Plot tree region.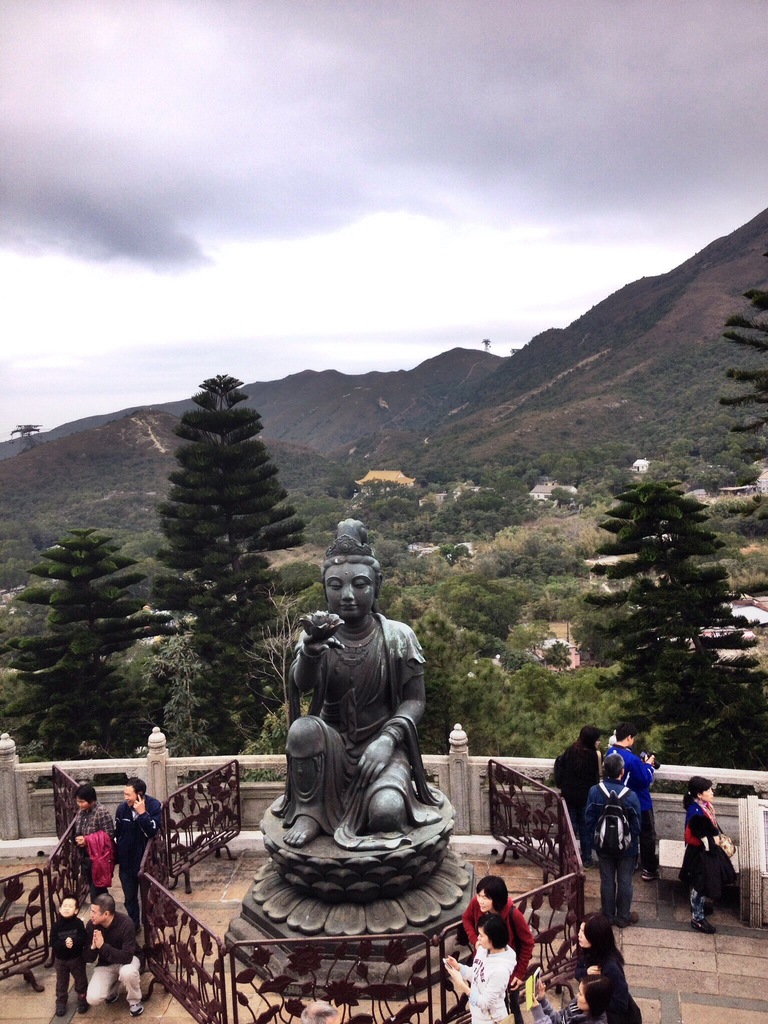
Plotted at detection(716, 282, 767, 466).
